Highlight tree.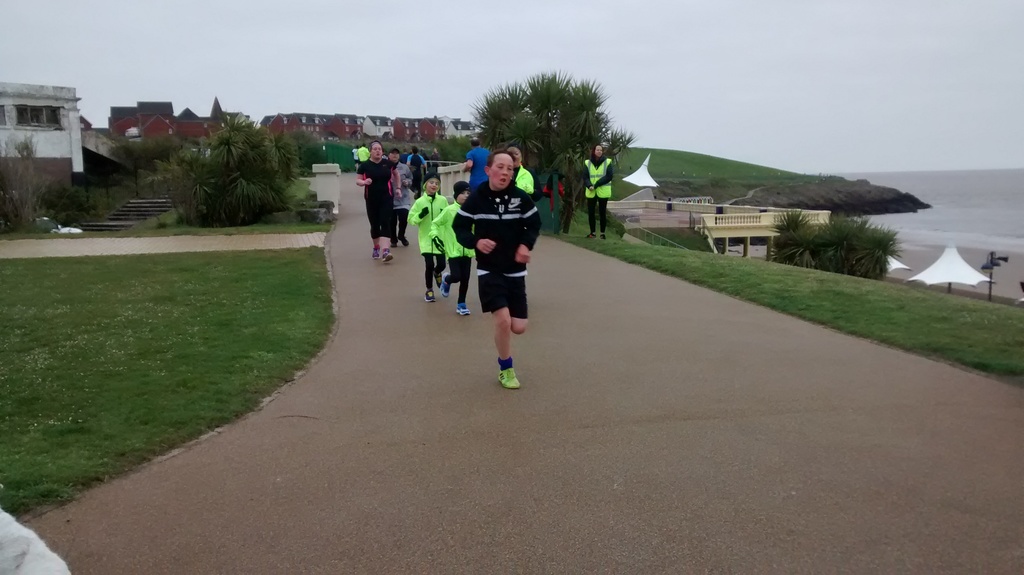
Highlighted region: (x1=0, y1=133, x2=40, y2=232).
